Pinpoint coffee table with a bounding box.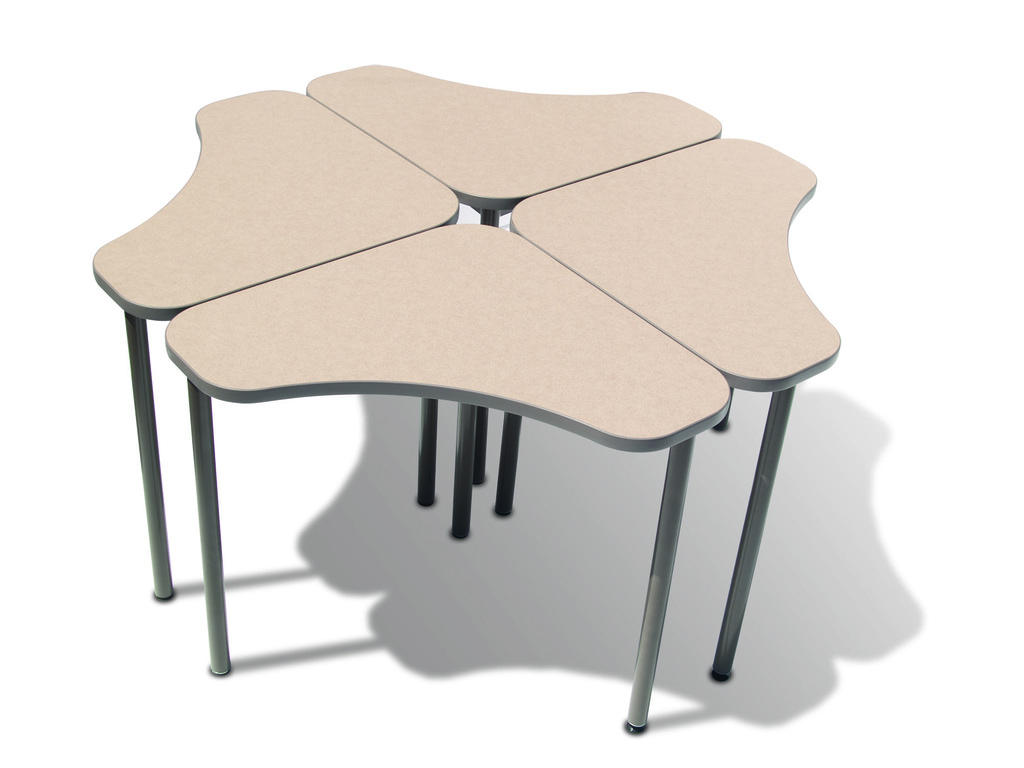
pyautogui.locateOnScreen(513, 134, 841, 680).
